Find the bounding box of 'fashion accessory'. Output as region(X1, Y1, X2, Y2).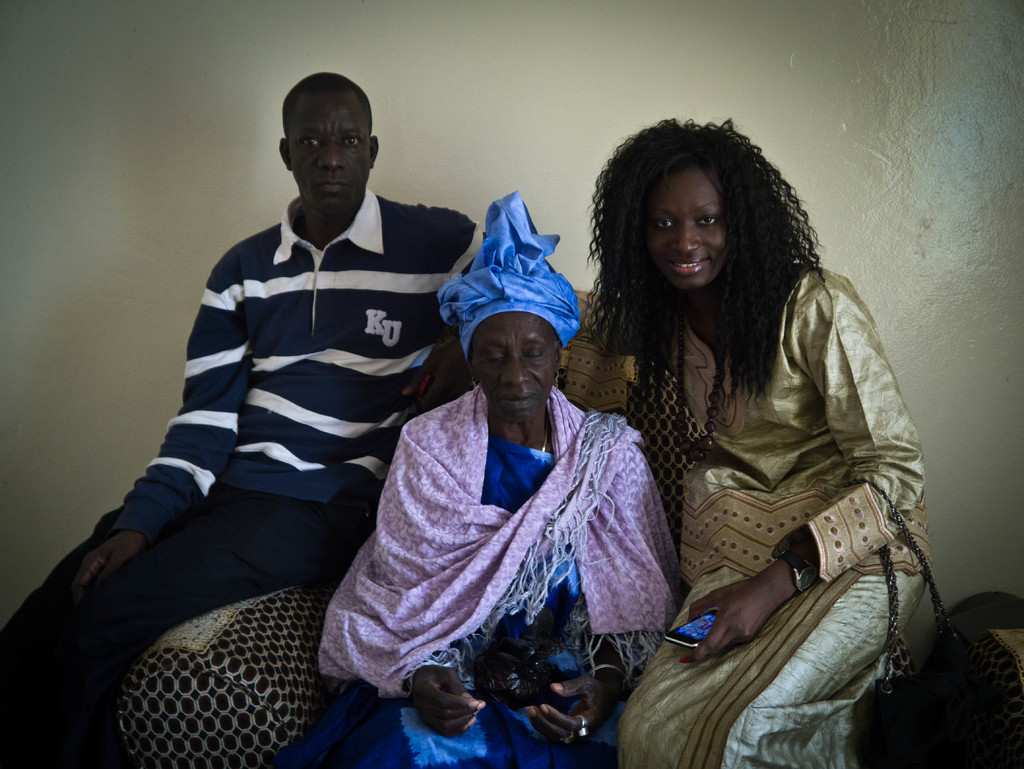
region(850, 477, 1023, 768).
